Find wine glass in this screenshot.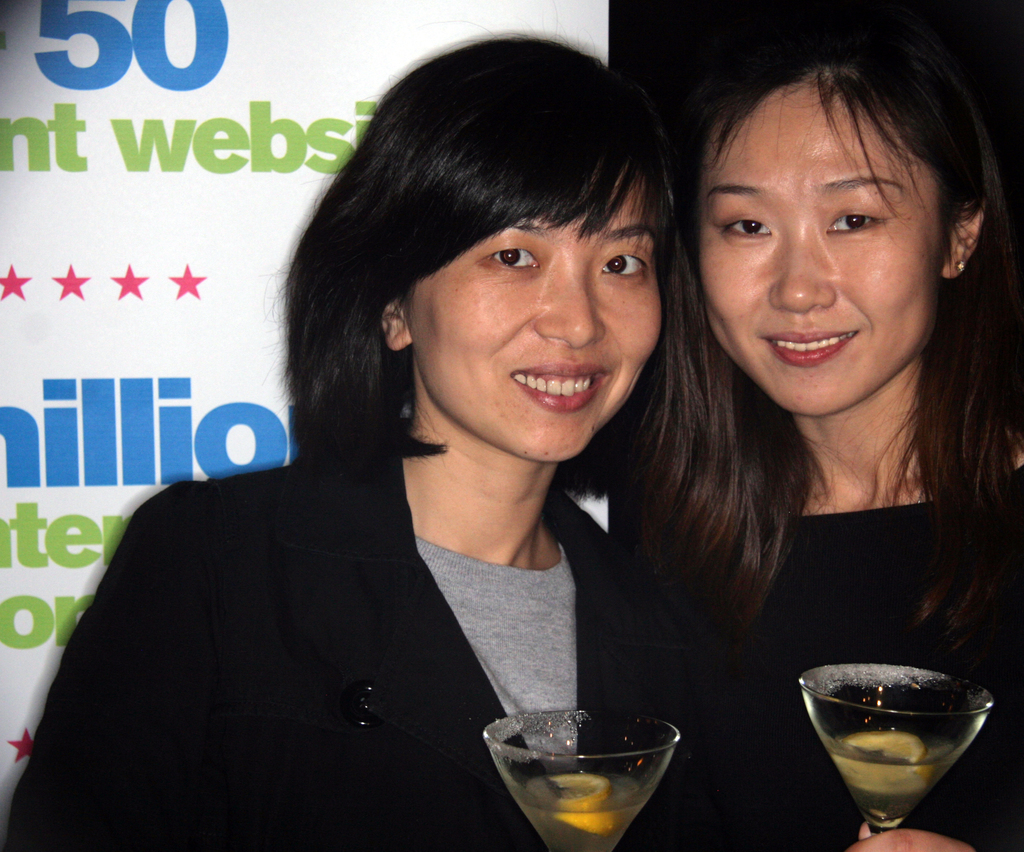
The bounding box for wine glass is box(795, 664, 994, 835).
